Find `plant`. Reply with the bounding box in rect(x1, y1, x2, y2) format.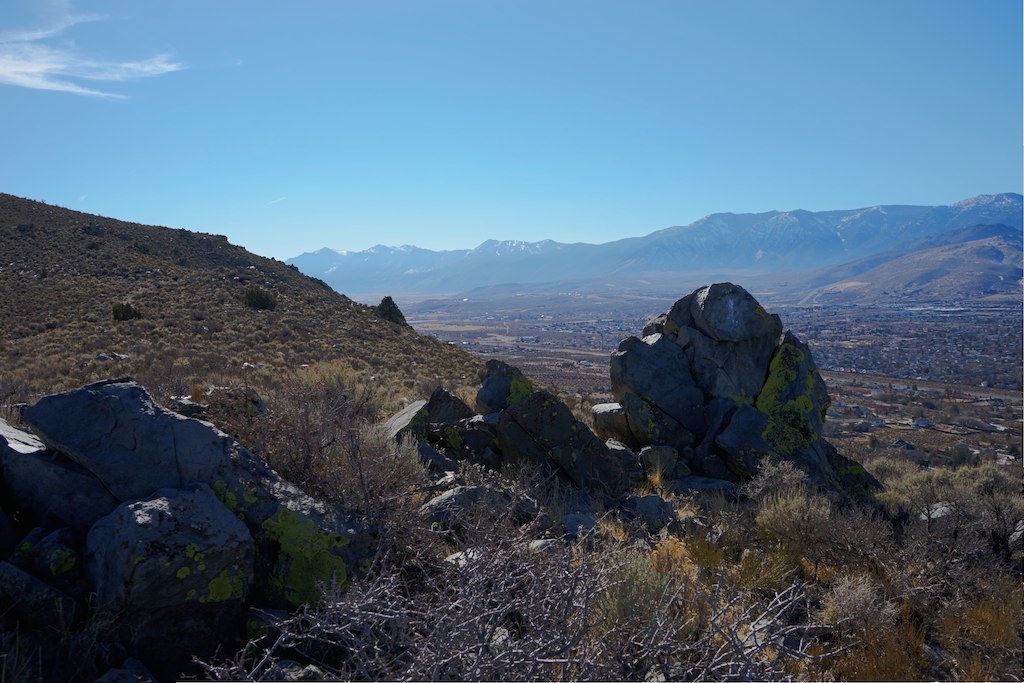
rect(154, 486, 649, 682).
